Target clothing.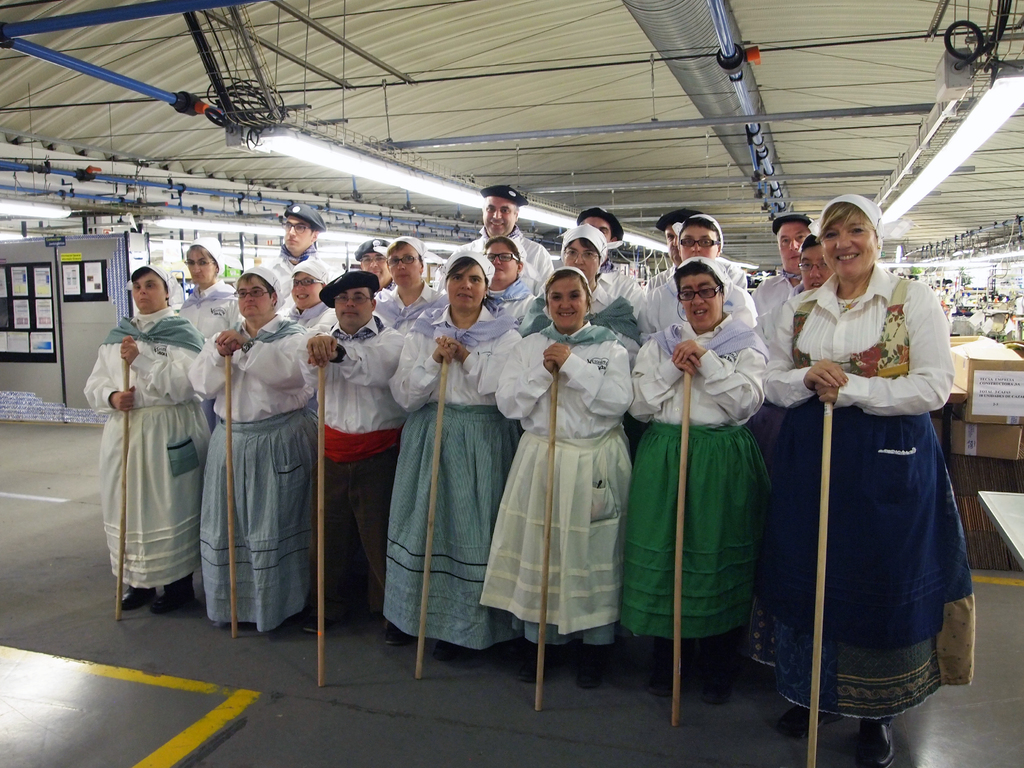
Target region: box=[189, 319, 316, 419].
